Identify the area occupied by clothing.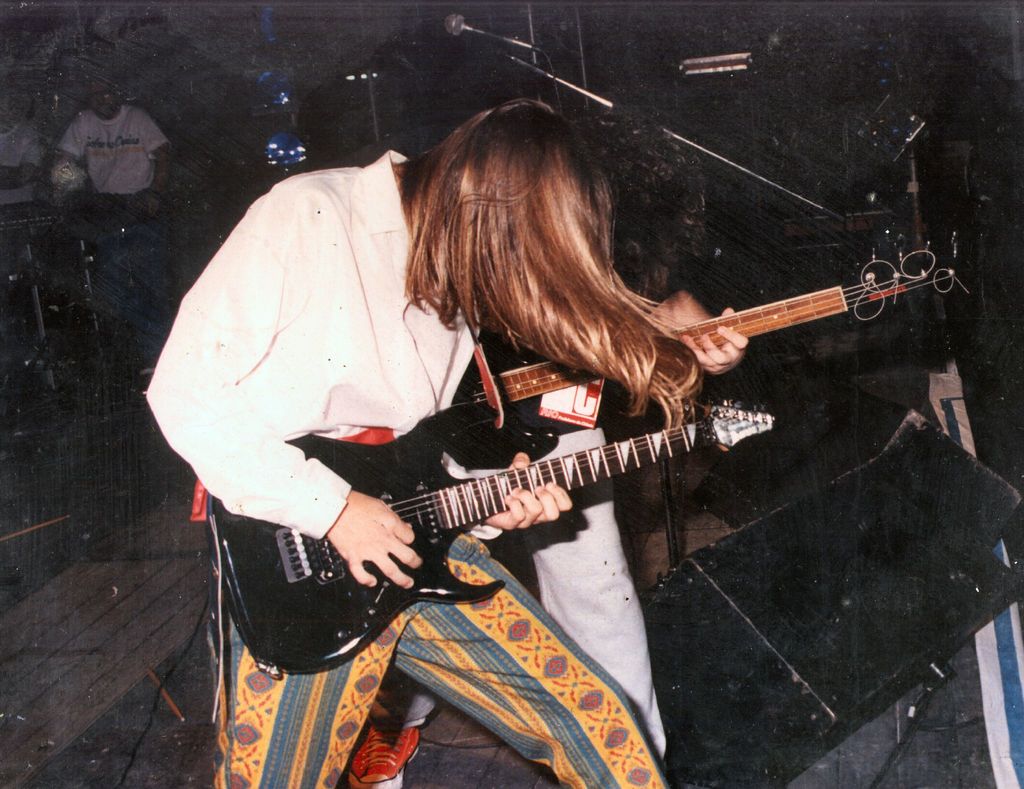
Area: [left=52, top=110, right=180, bottom=232].
